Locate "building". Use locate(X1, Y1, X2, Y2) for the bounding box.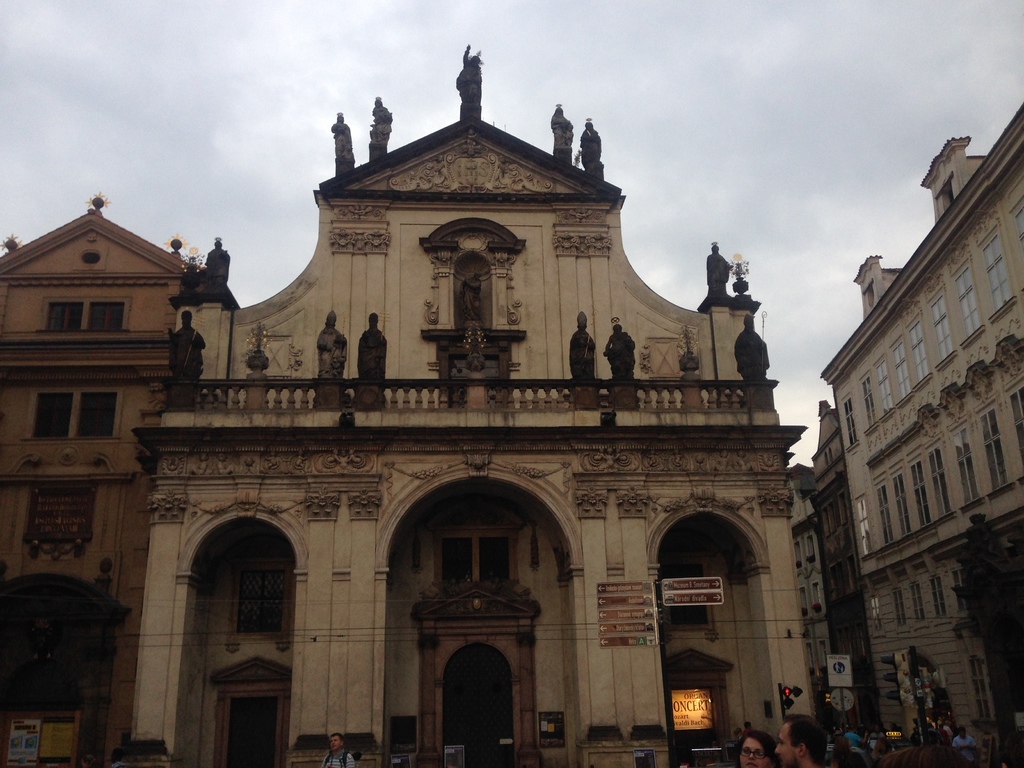
locate(823, 100, 1023, 767).
